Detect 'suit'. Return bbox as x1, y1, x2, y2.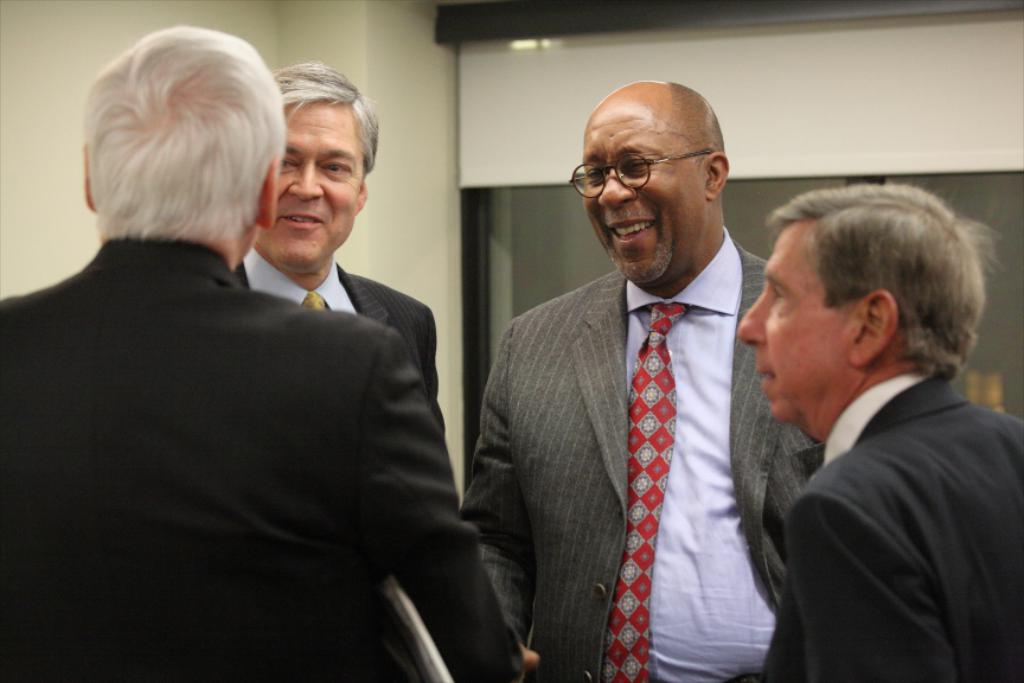
461, 223, 827, 682.
